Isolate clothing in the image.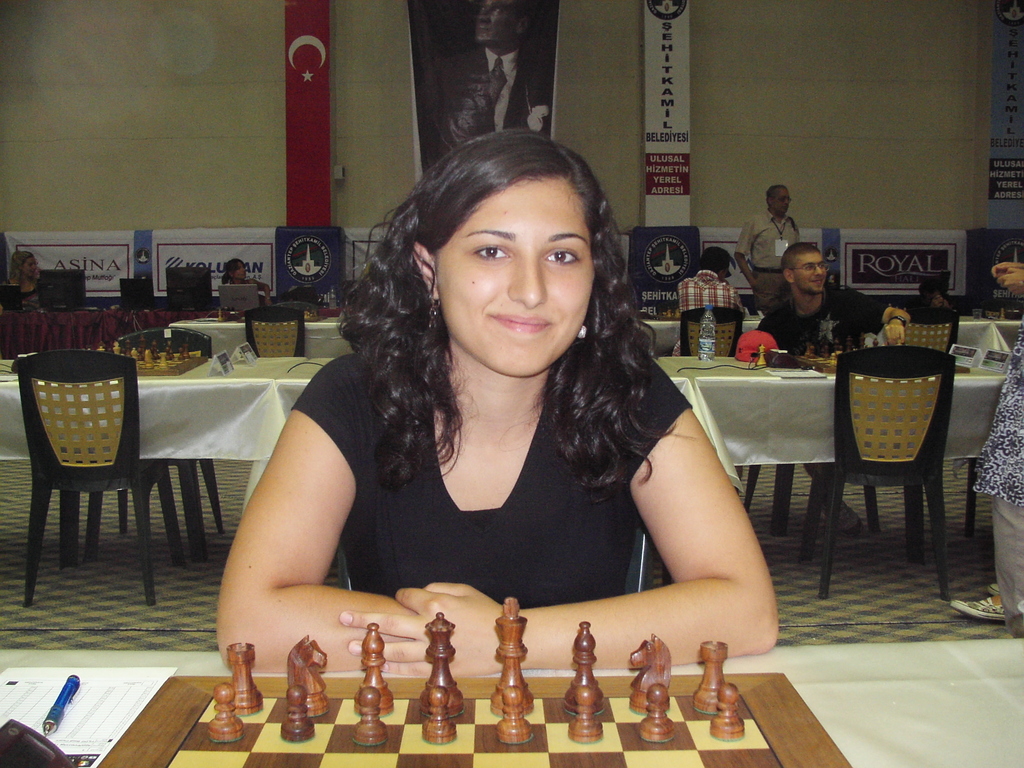
Isolated region: [972, 322, 1023, 637].
